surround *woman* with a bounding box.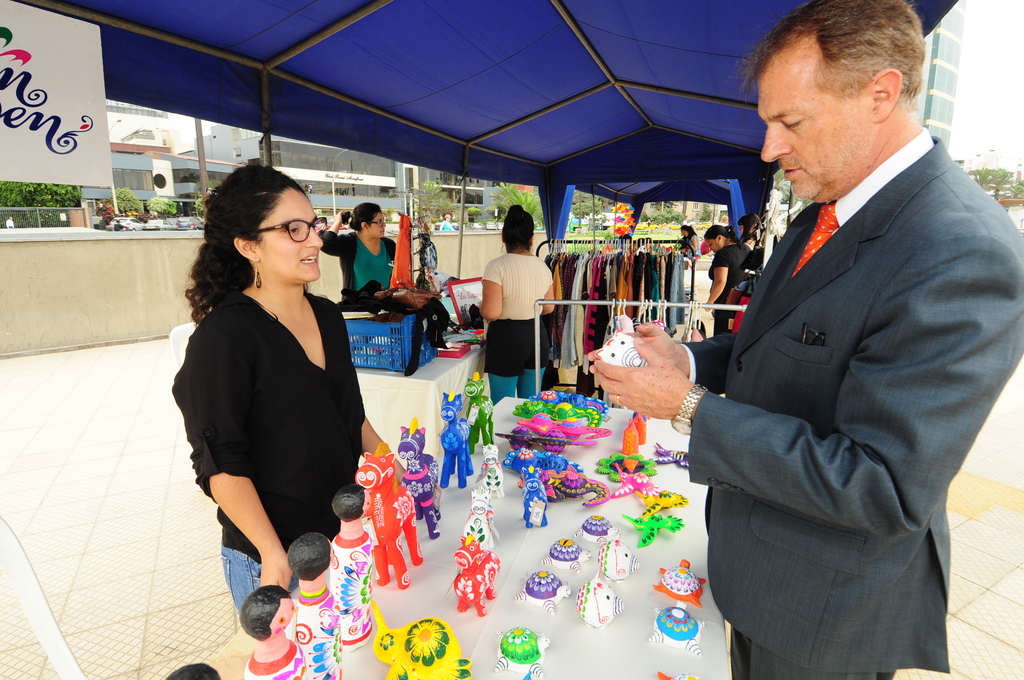
Rect(178, 160, 383, 642).
